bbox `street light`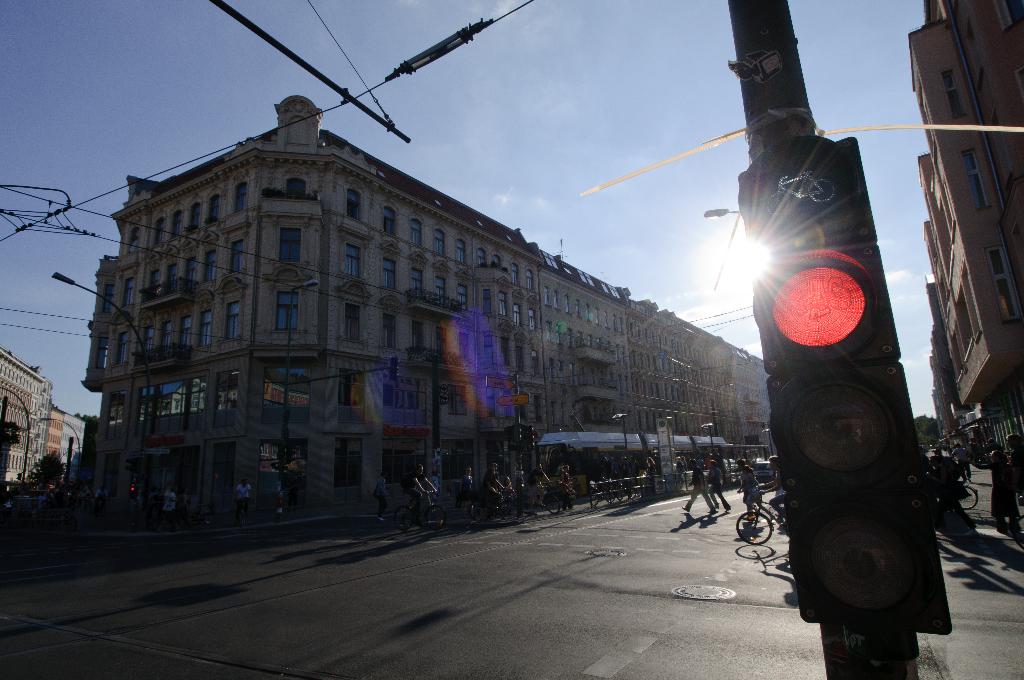
bbox=[280, 275, 323, 515]
